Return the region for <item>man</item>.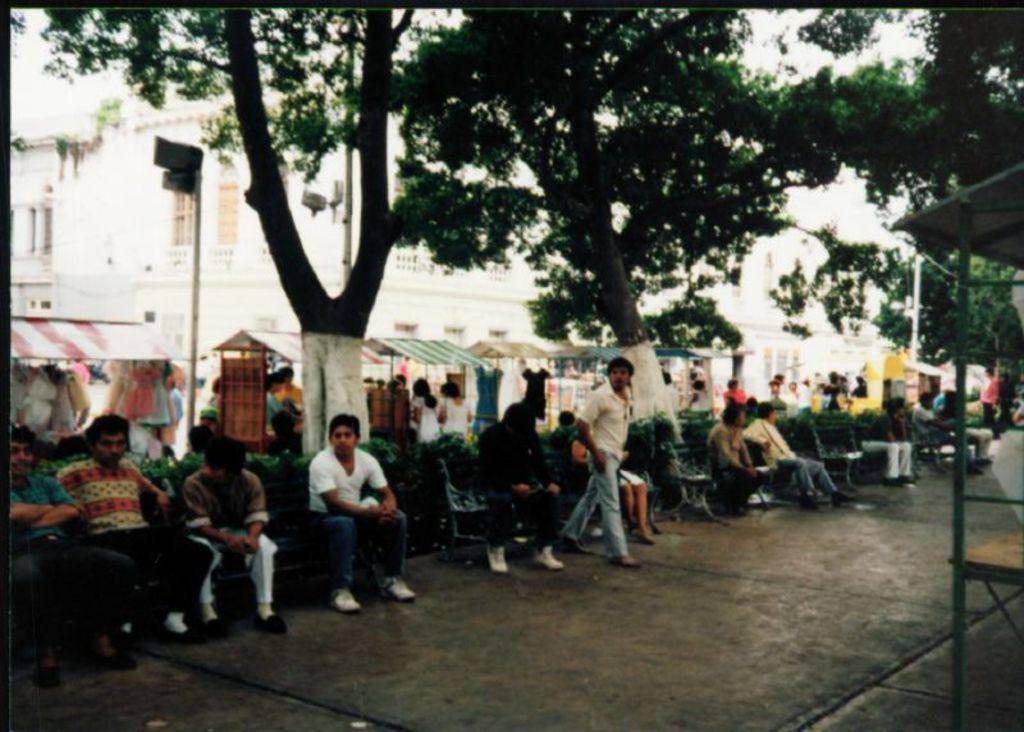
bbox(51, 412, 212, 663).
